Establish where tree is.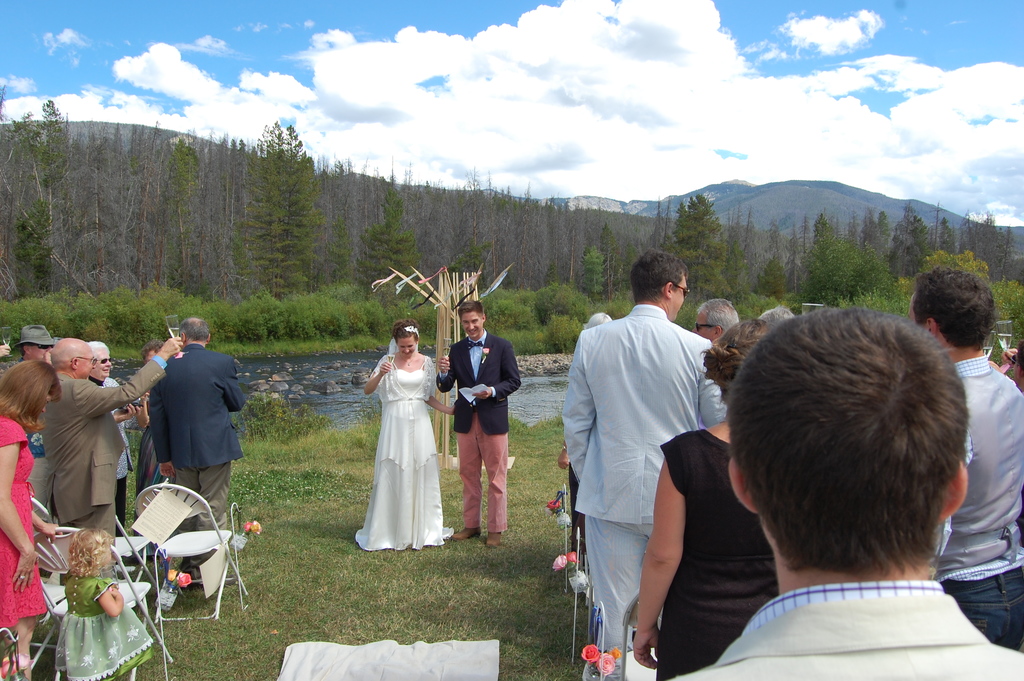
Established at BBox(596, 219, 626, 304).
